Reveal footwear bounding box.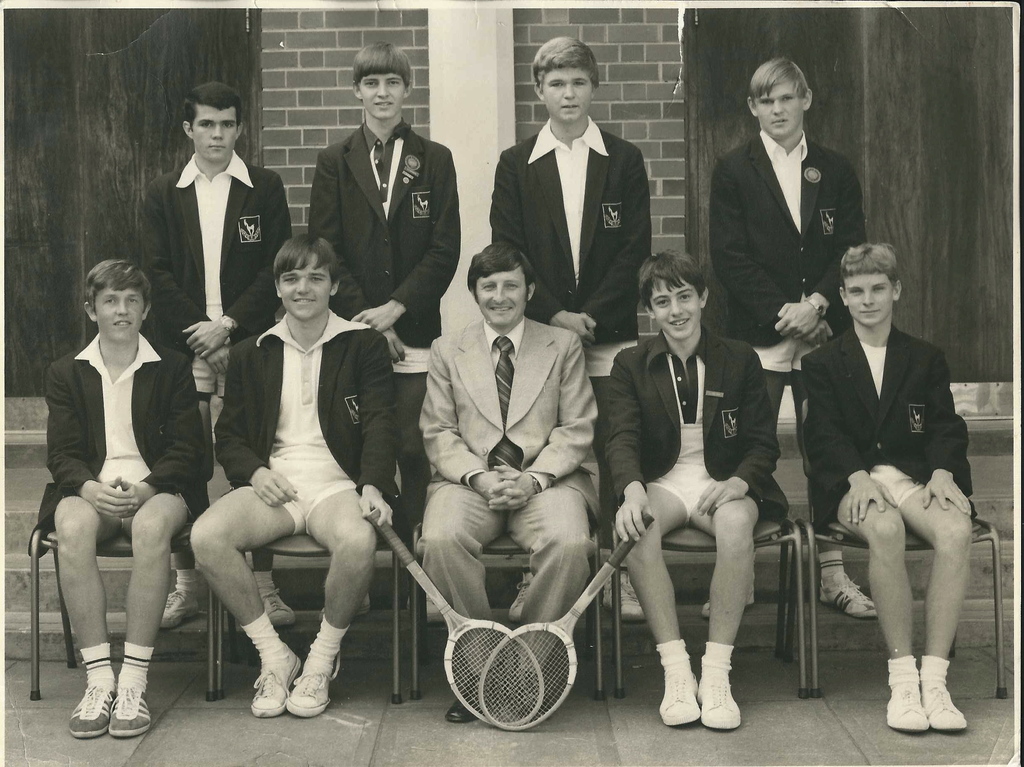
Revealed: (68,674,116,738).
